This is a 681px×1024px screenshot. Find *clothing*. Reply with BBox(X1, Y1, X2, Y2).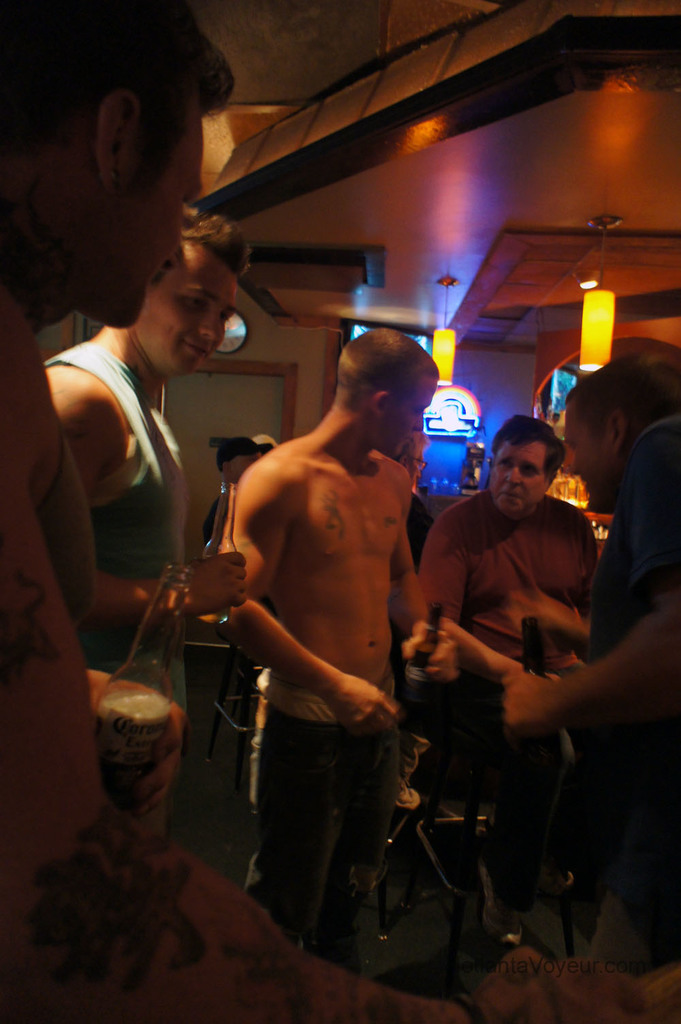
BBox(37, 332, 190, 710).
